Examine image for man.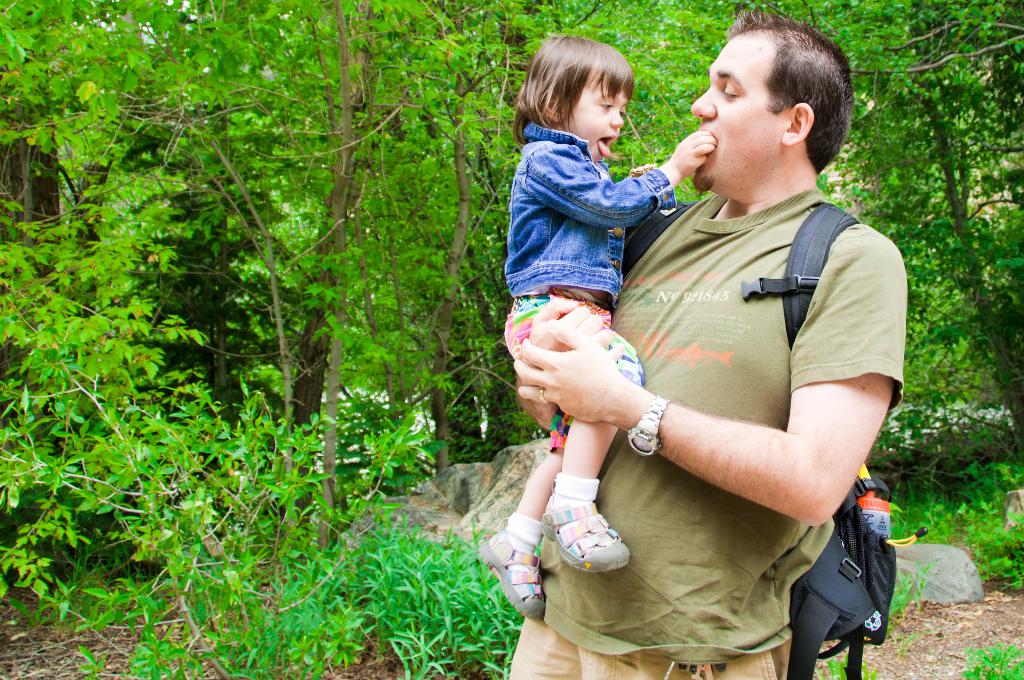
Examination result: [548, 0, 918, 679].
